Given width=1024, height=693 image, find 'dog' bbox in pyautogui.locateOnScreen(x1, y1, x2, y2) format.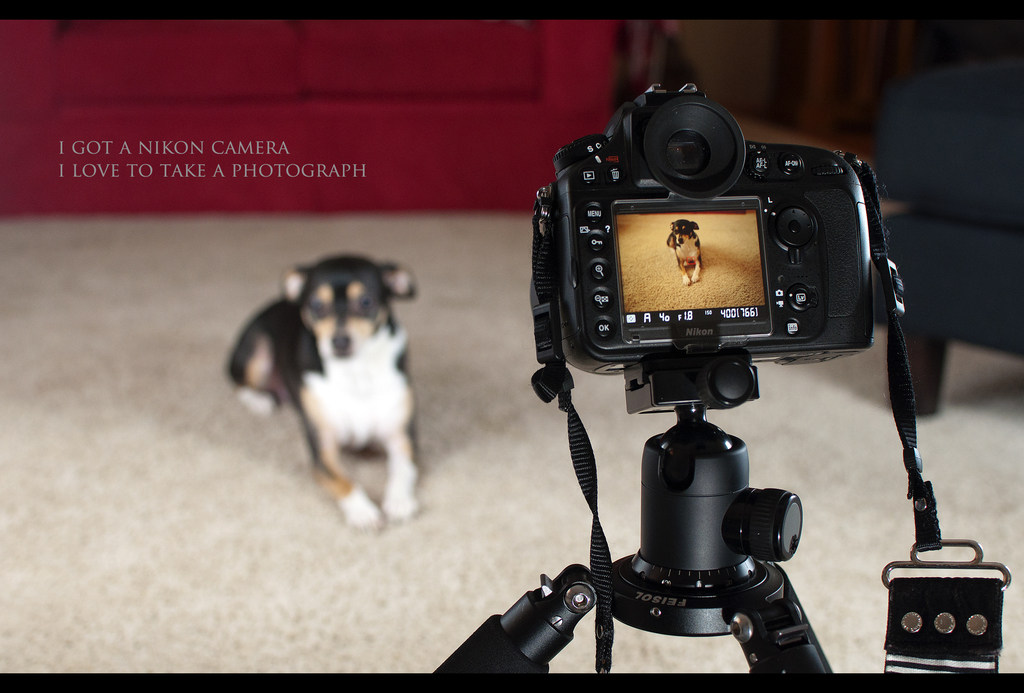
pyautogui.locateOnScreen(668, 219, 701, 283).
